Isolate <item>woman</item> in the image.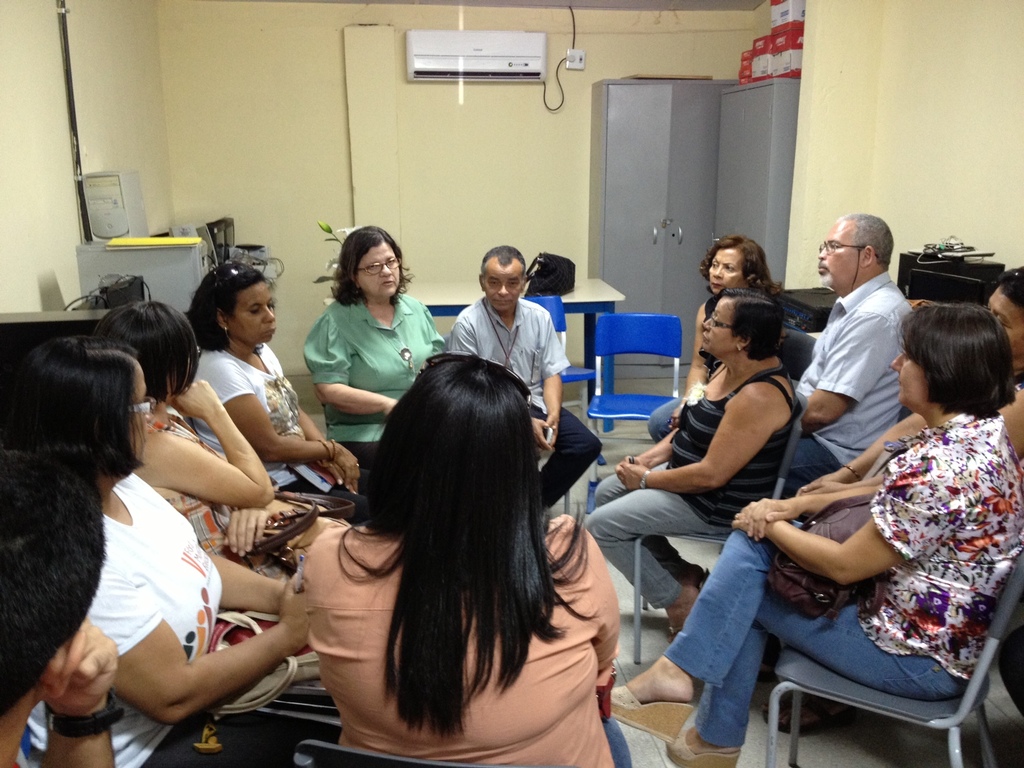
Isolated region: 3/336/313/767.
